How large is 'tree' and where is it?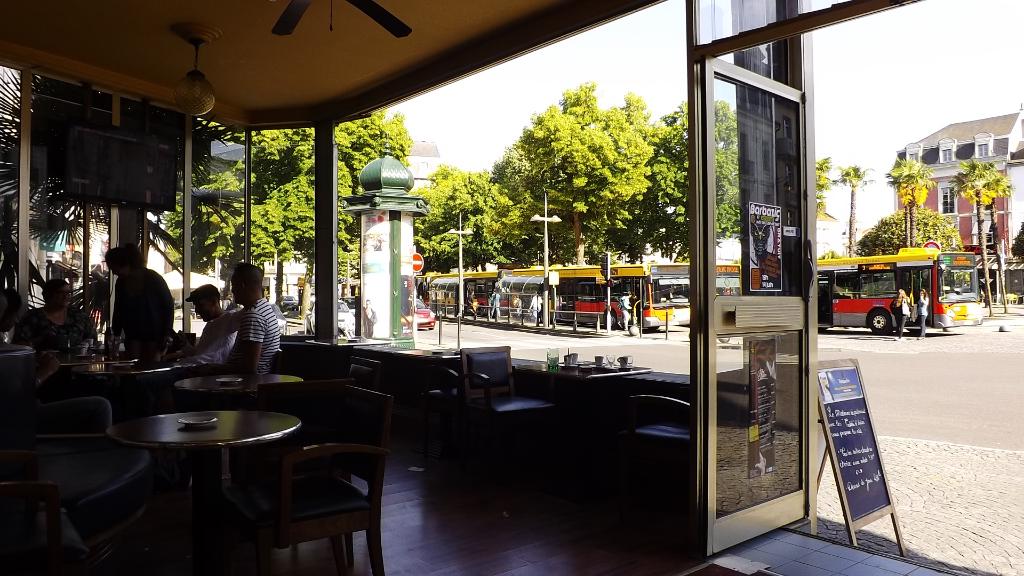
Bounding box: {"x1": 712, "y1": 96, "x2": 742, "y2": 236}.
